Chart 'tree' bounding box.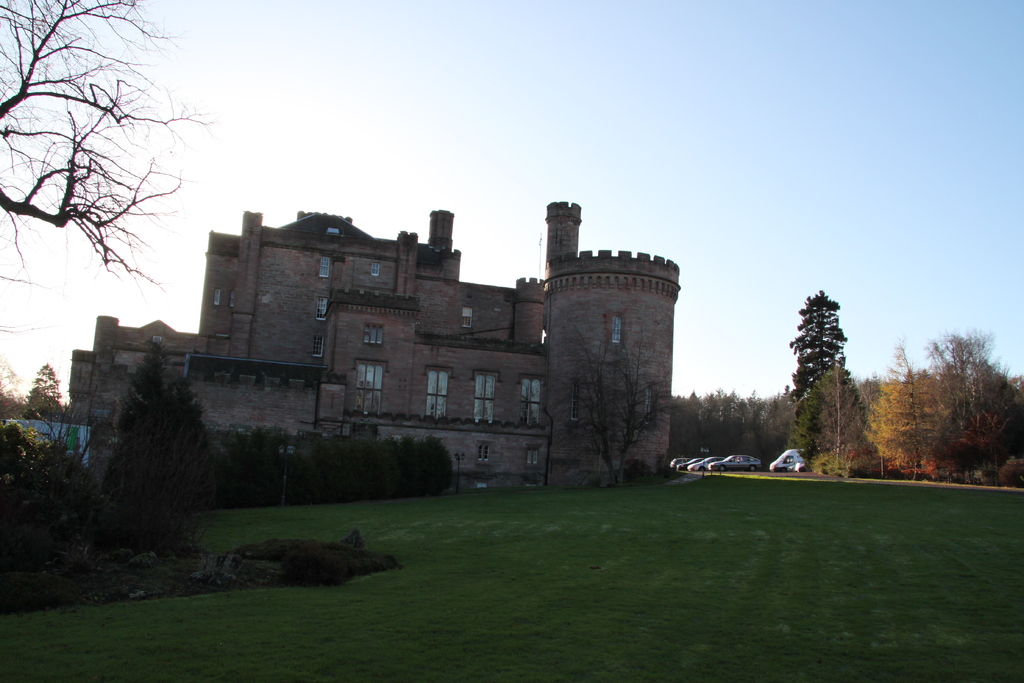
Charted: left=26, top=373, right=84, bottom=438.
